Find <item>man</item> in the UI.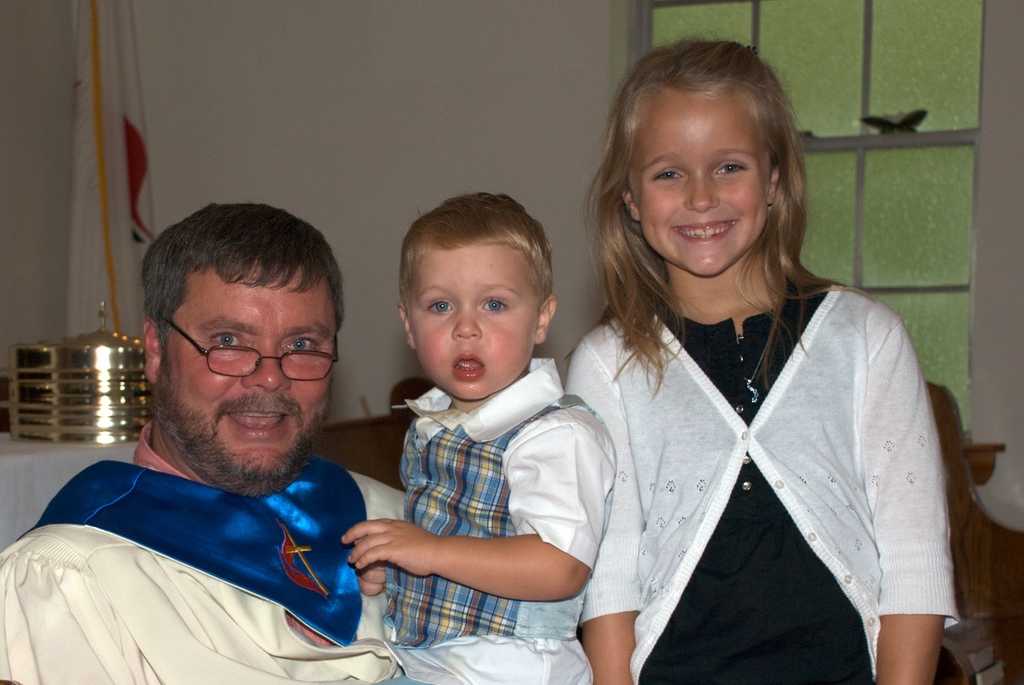
UI element at 0 197 410 684.
